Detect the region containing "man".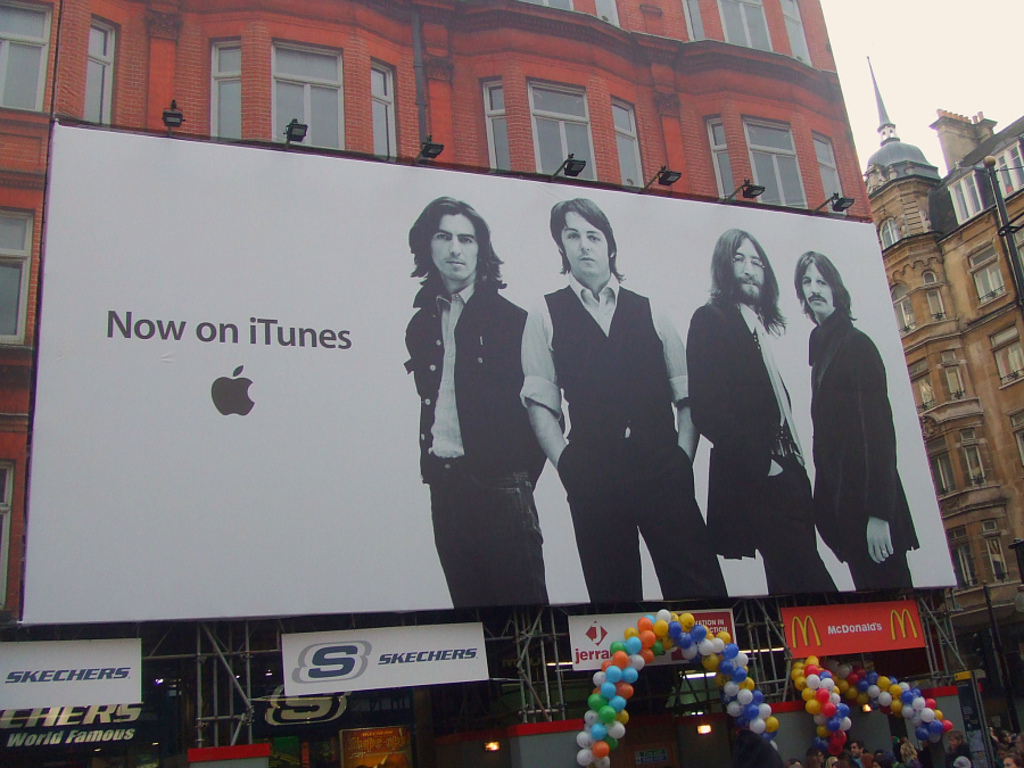
pyautogui.locateOnScreen(807, 248, 925, 593).
